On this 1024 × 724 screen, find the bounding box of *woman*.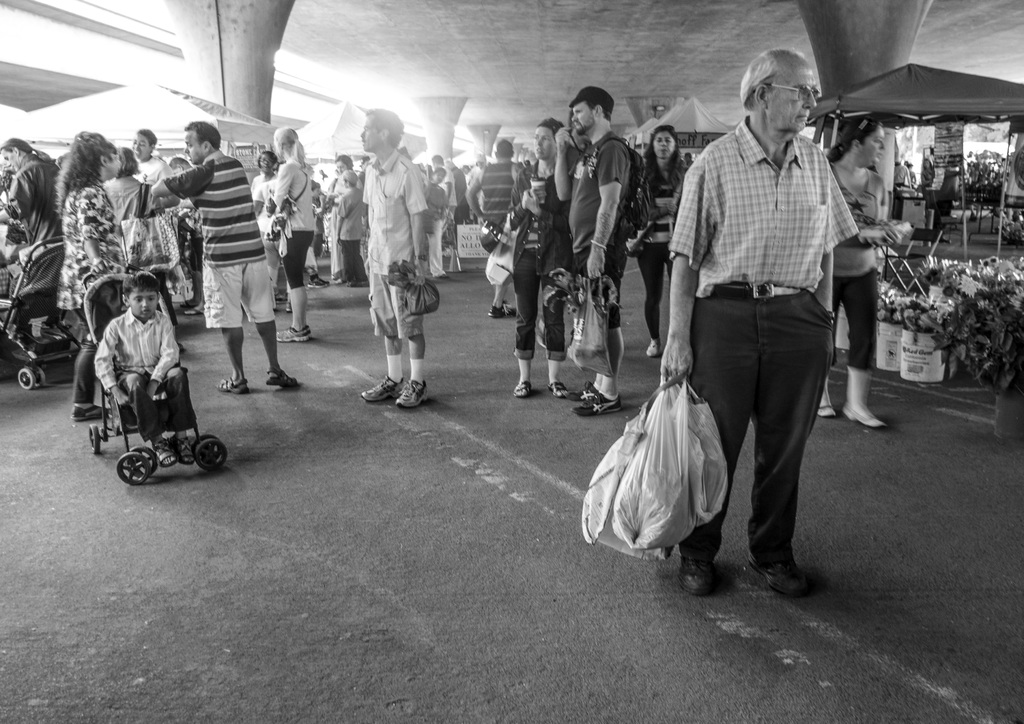
Bounding box: <box>342,172,367,292</box>.
